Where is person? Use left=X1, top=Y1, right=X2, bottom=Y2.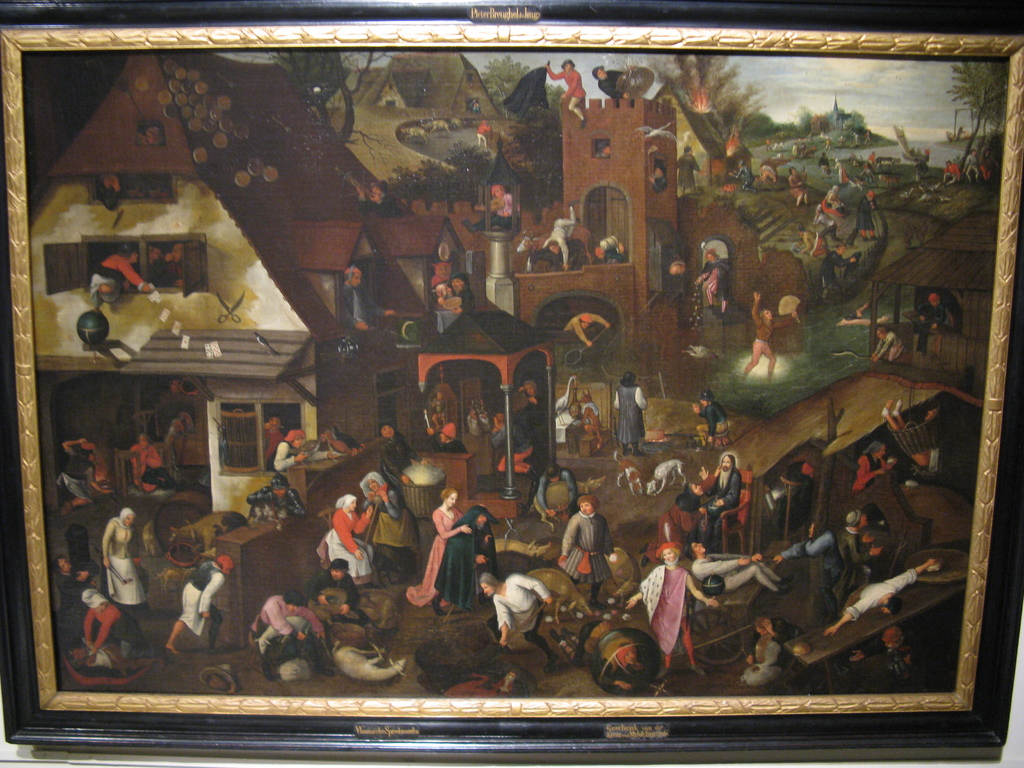
left=770, top=520, right=843, bottom=623.
